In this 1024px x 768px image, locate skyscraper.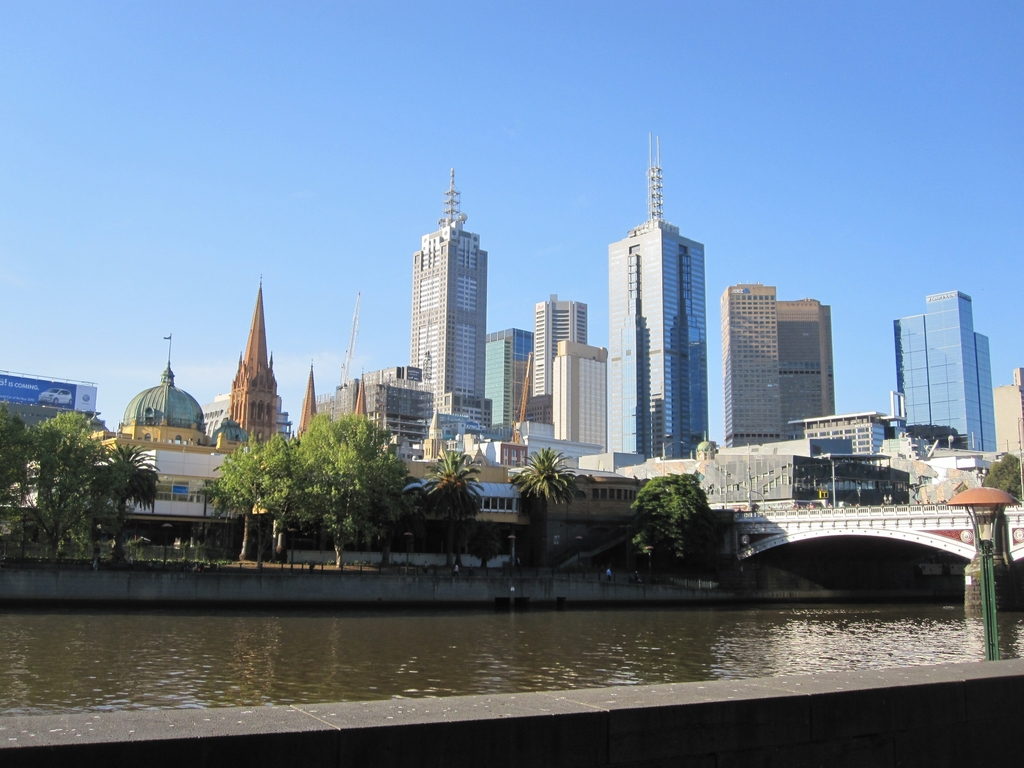
Bounding box: [994,371,1023,454].
